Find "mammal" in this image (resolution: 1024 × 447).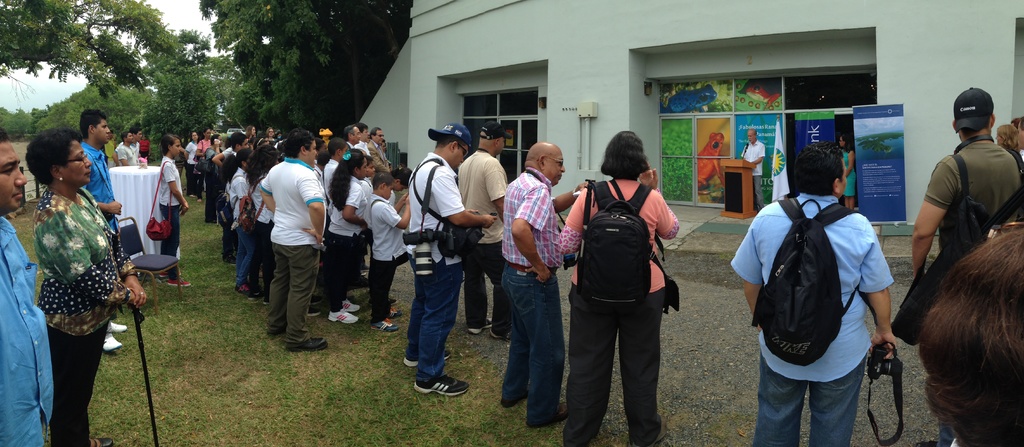
rect(243, 134, 319, 352).
